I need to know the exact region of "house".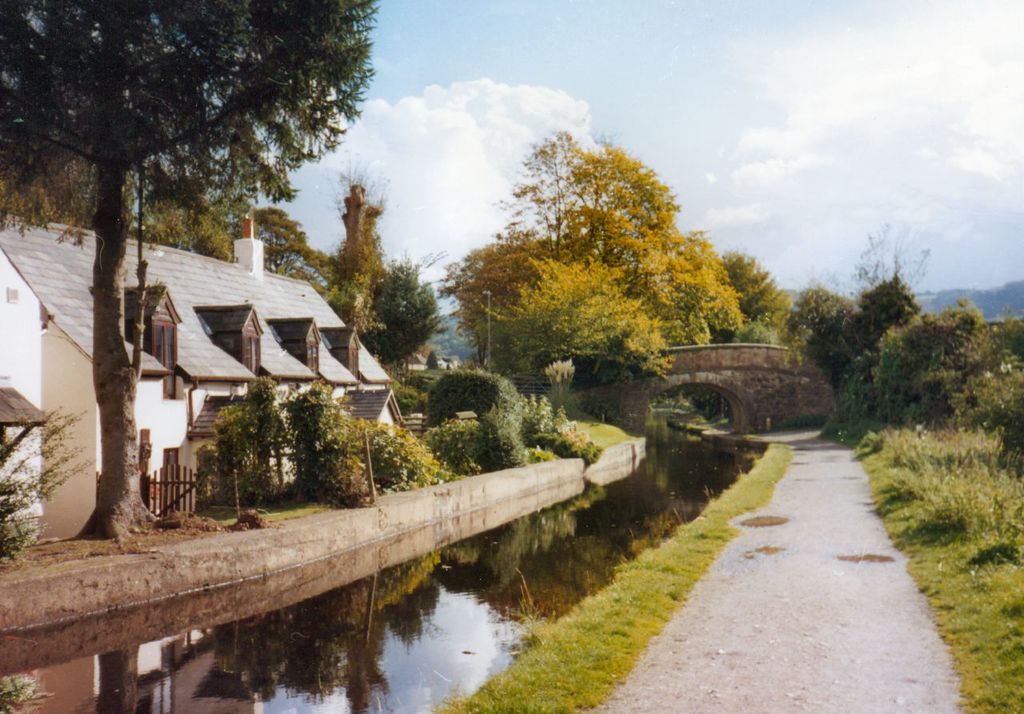
Region: <box>48,219,390,520</box>.
